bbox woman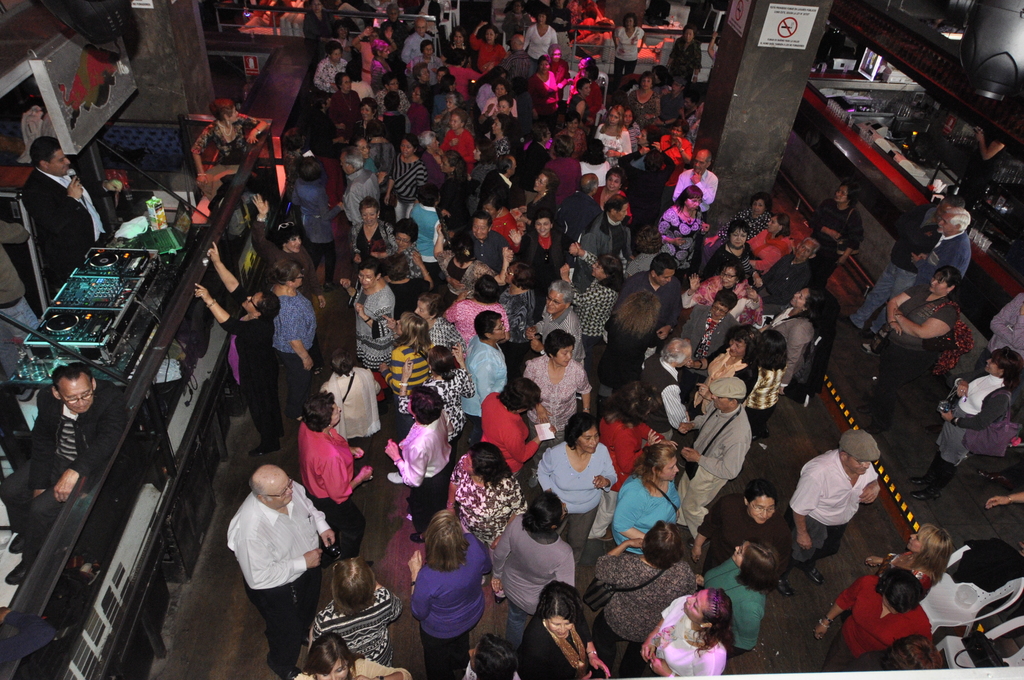
rect(346, 194, 399, 263)
